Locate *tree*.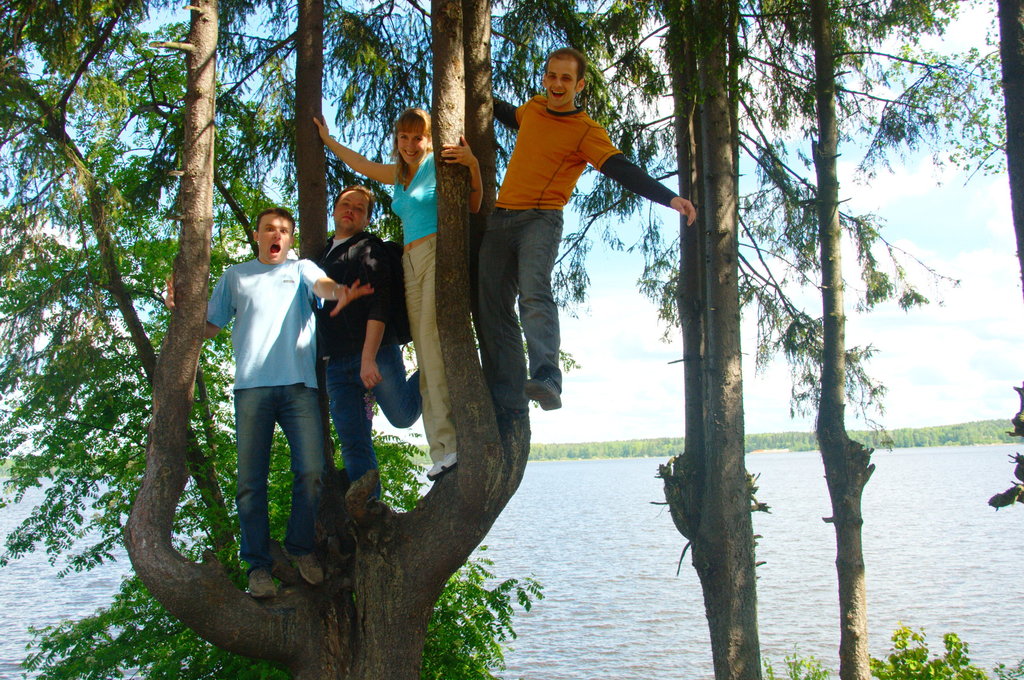
Bounding box: <region>101, 0, 601, 674</region>.
